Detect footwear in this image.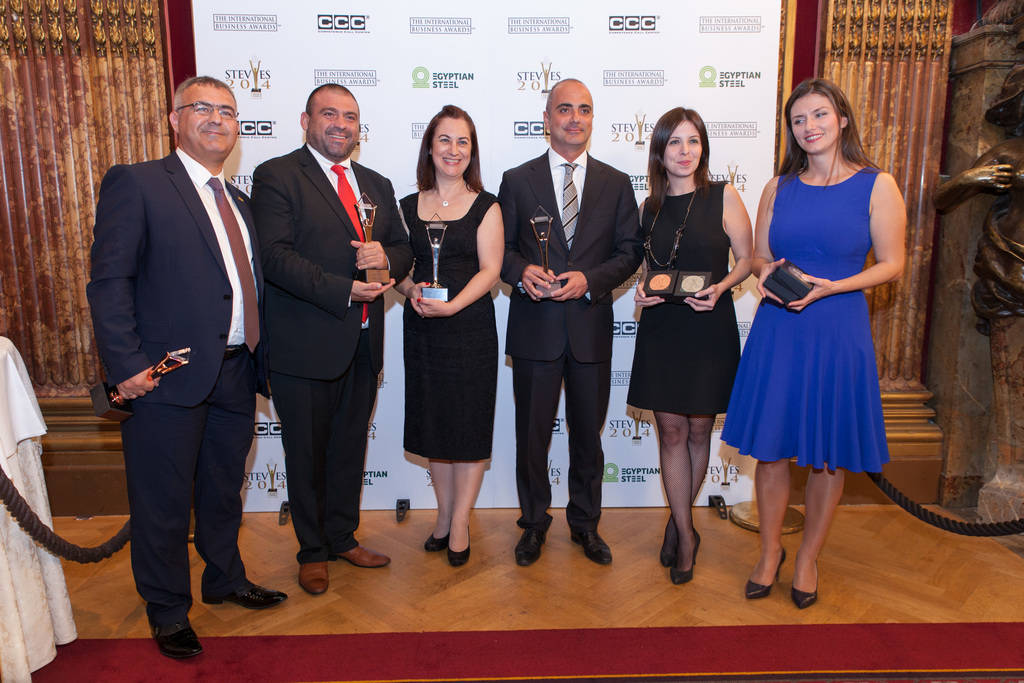
Detection: (x1=673, y1=532, x2=703, y2=582).
